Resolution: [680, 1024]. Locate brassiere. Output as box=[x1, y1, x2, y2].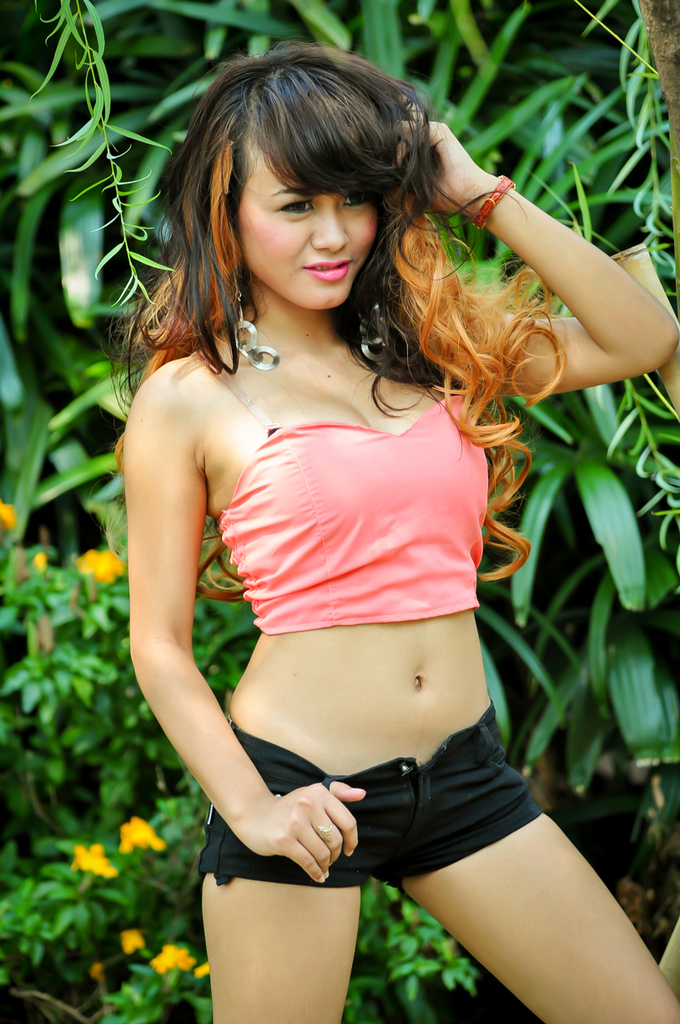
box=[204, 344, 488, 640].
